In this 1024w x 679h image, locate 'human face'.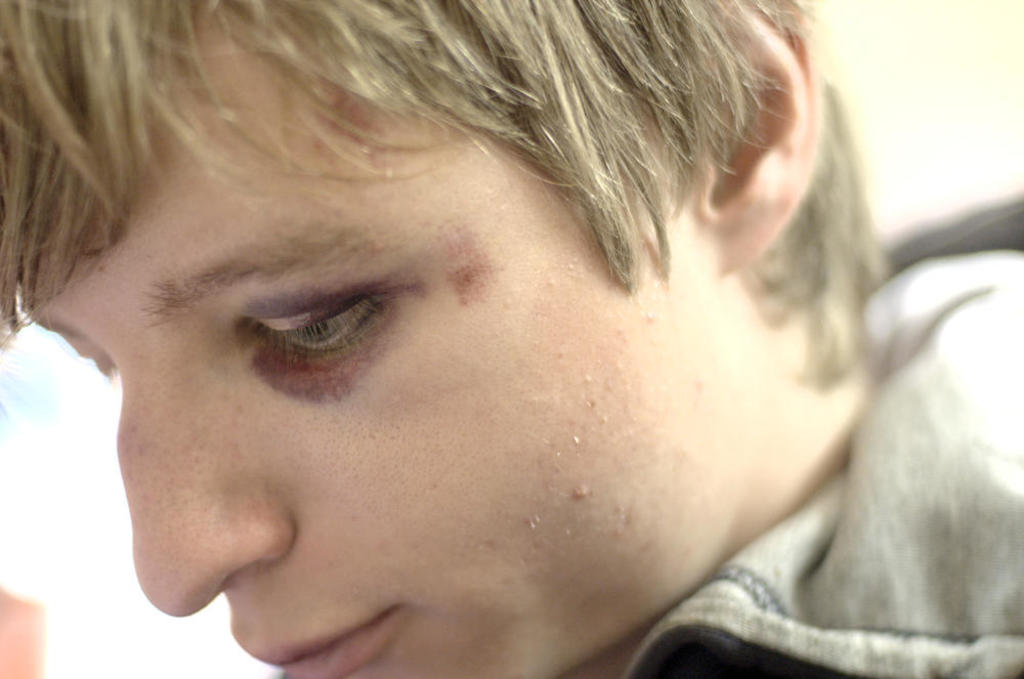
Bounding box: 19 9 761 678.
